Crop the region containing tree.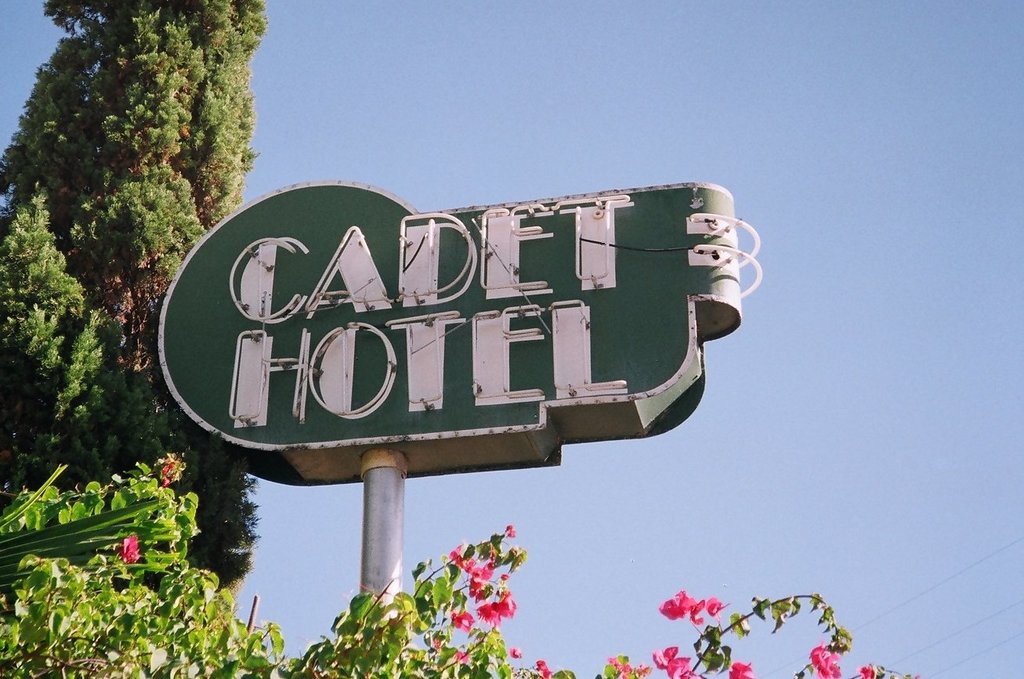
Crop region: 3/0/266/581.
